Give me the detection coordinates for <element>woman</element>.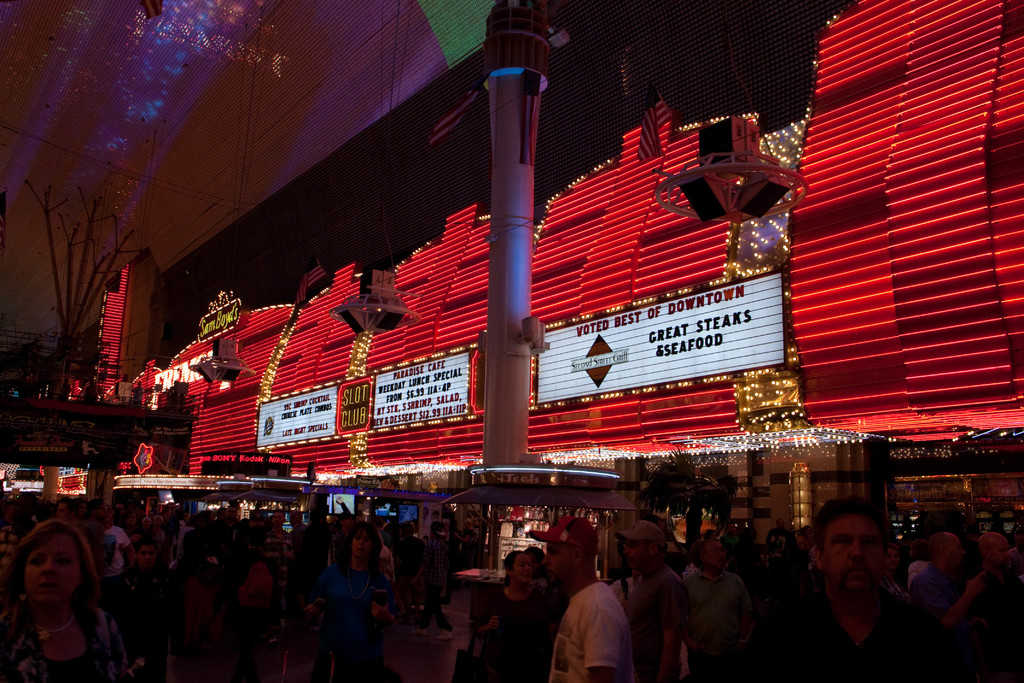
72:500:88:519.
